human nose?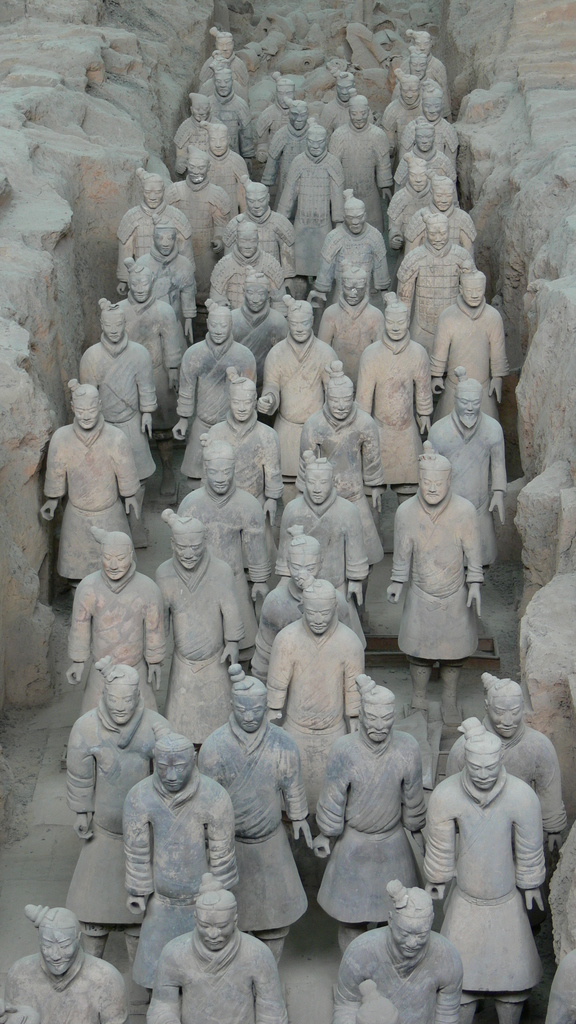
(200, 112, 204, 117)
